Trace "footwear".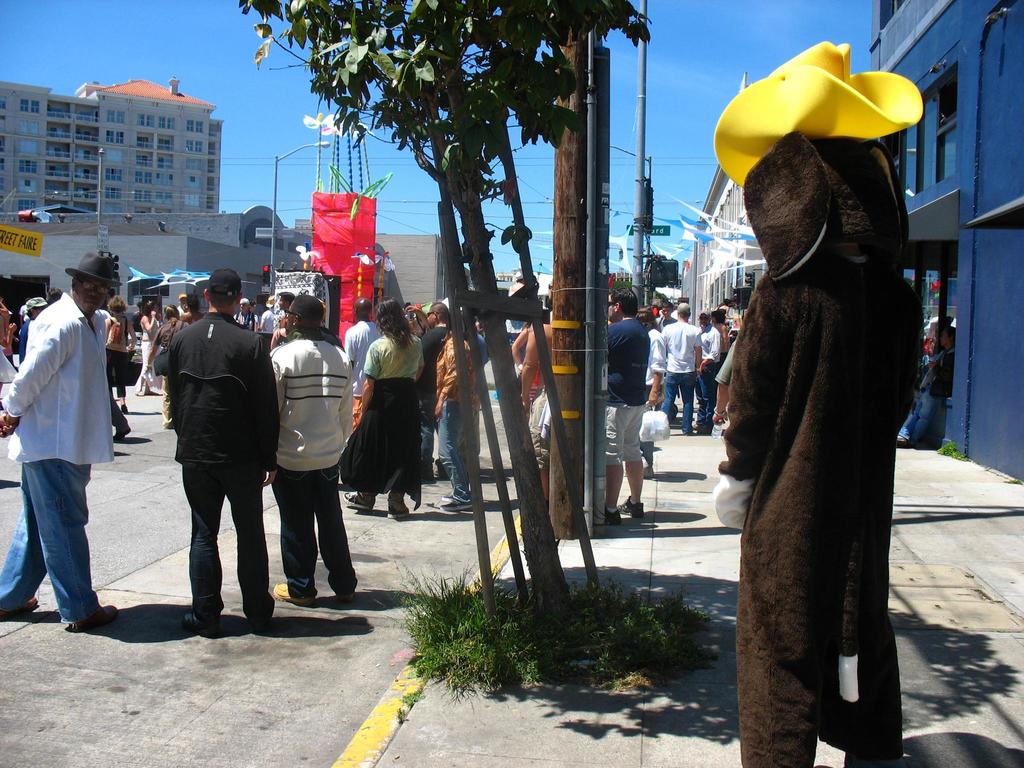
Traced to {"x1": 604, "y1": 505, "x2": 619, "y2": 527}.
